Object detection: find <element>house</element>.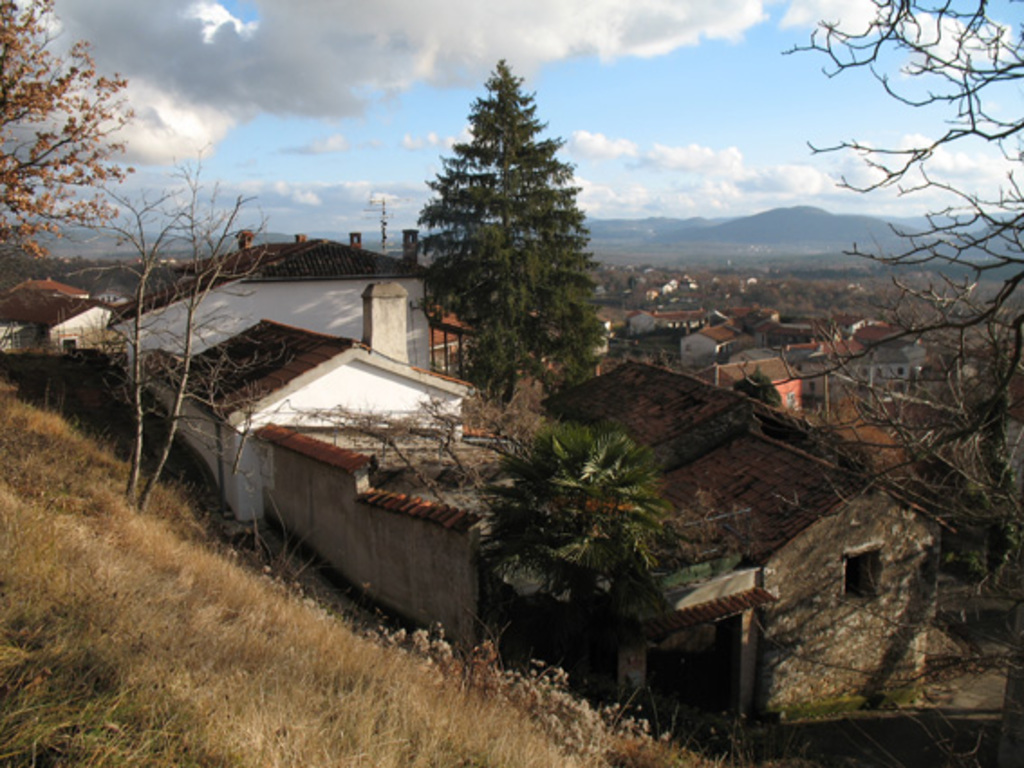
left=860, top=322, right=912, bottom=416.
